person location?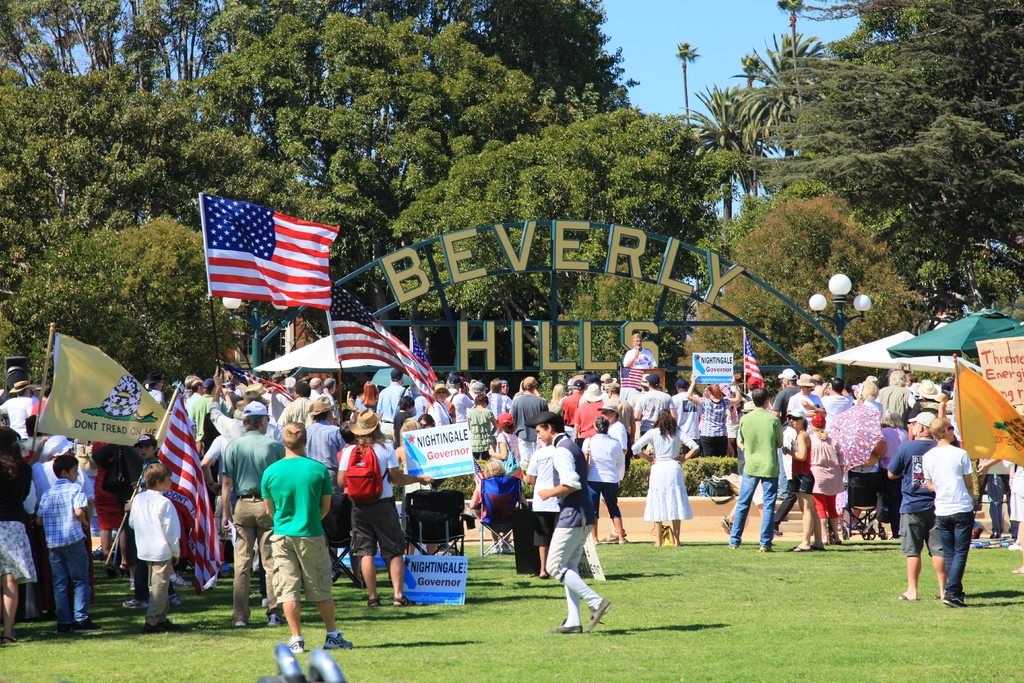
(622, 333, 653, 383)
